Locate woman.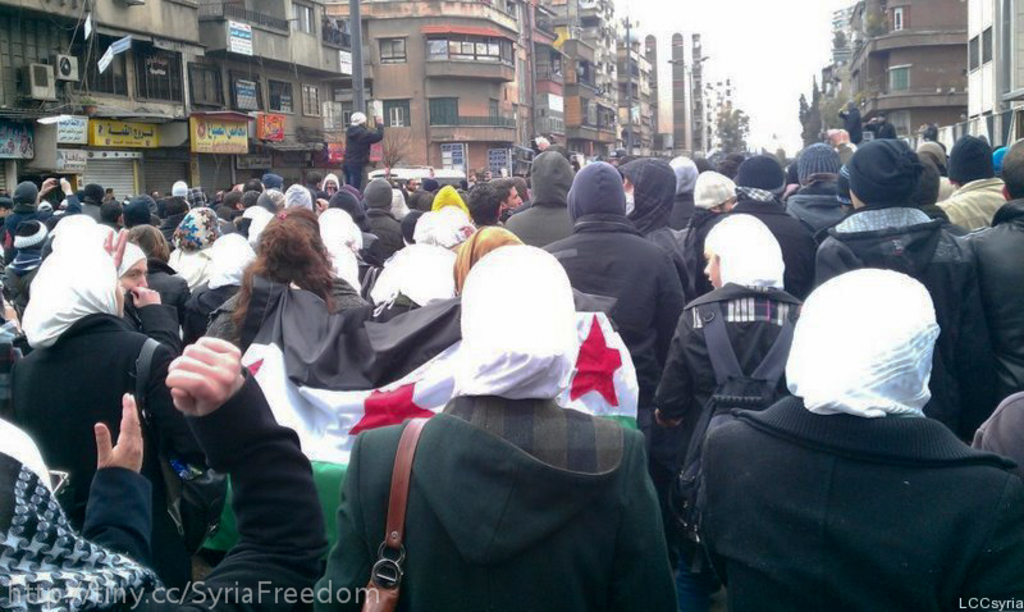
Bounding box: <region>653, 213, 804, 472</region>.
